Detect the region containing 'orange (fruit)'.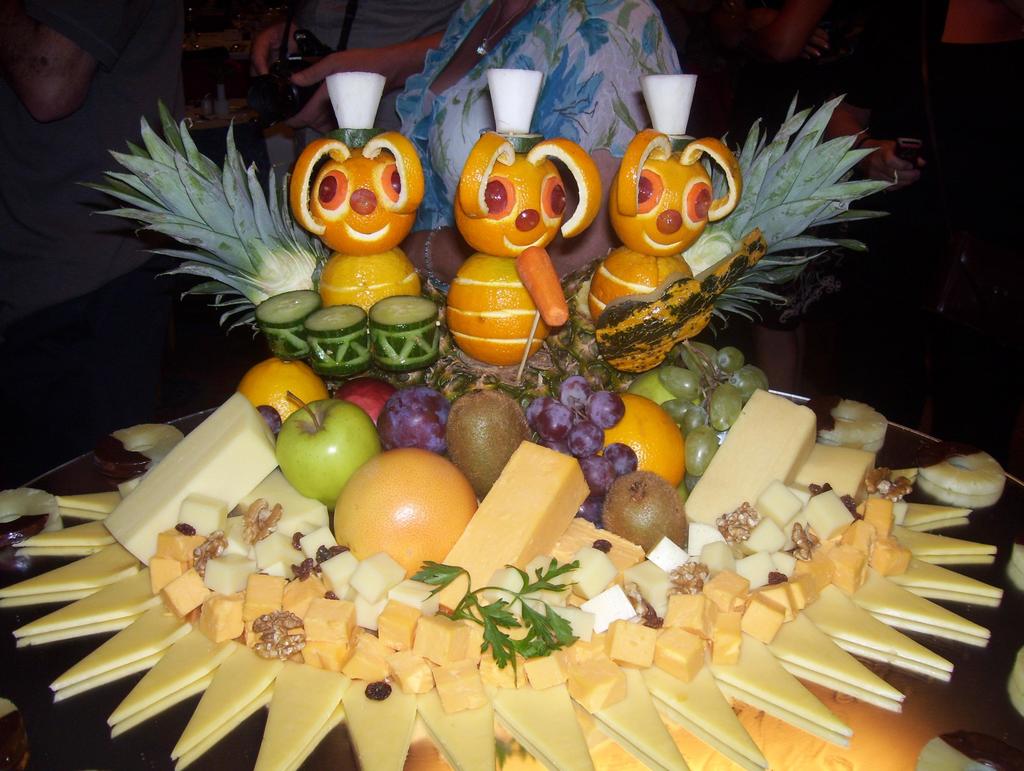
(448,253,554,367).
